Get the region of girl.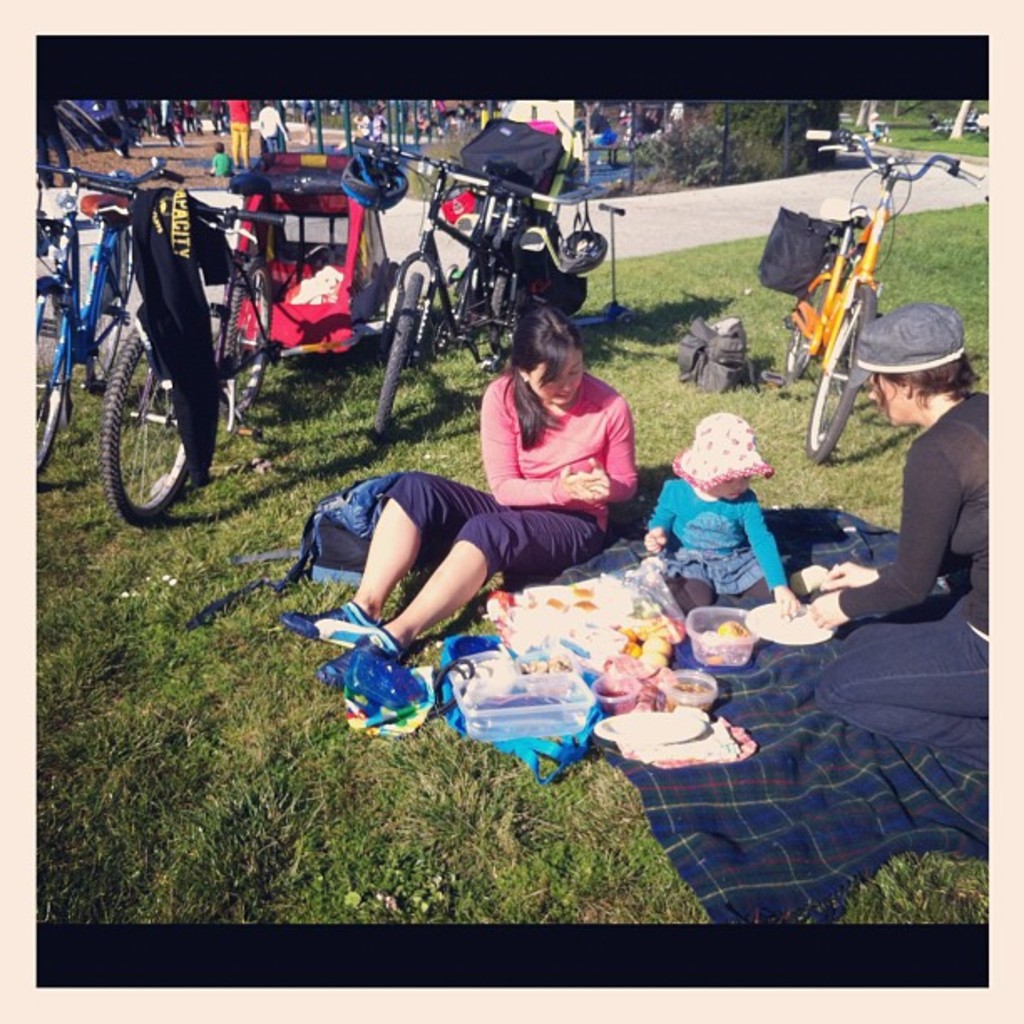
639, 413, 806, 617.
